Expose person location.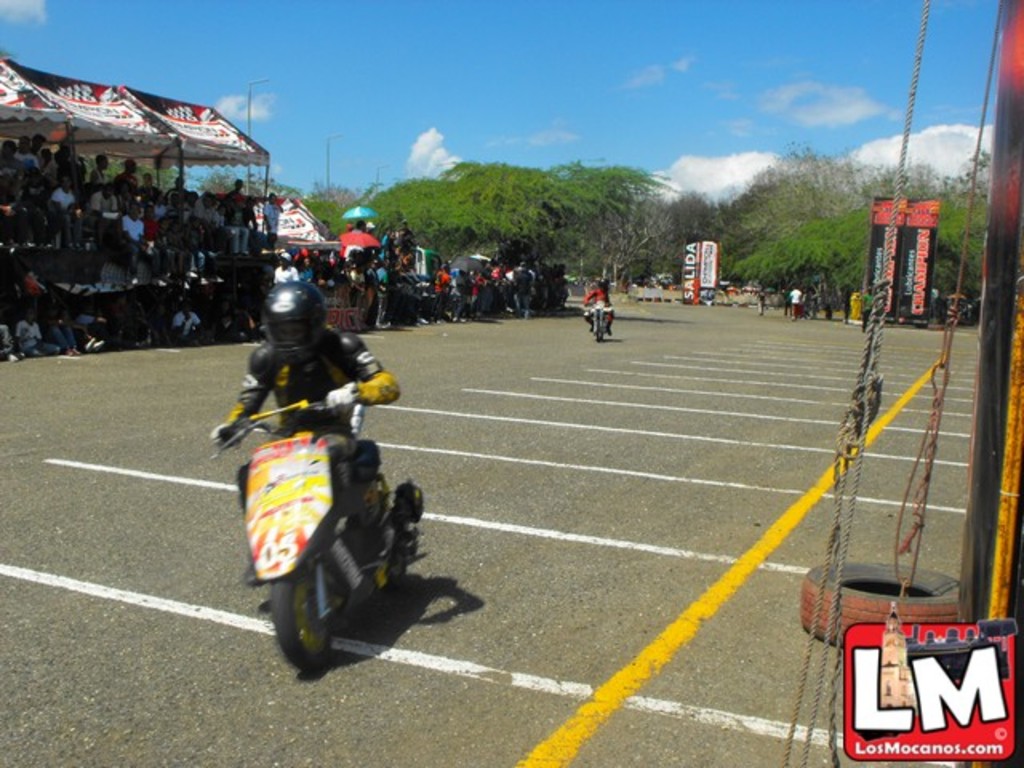
Exposed at pyautogui.locateOnScreen(213, 280, 400, 589).
